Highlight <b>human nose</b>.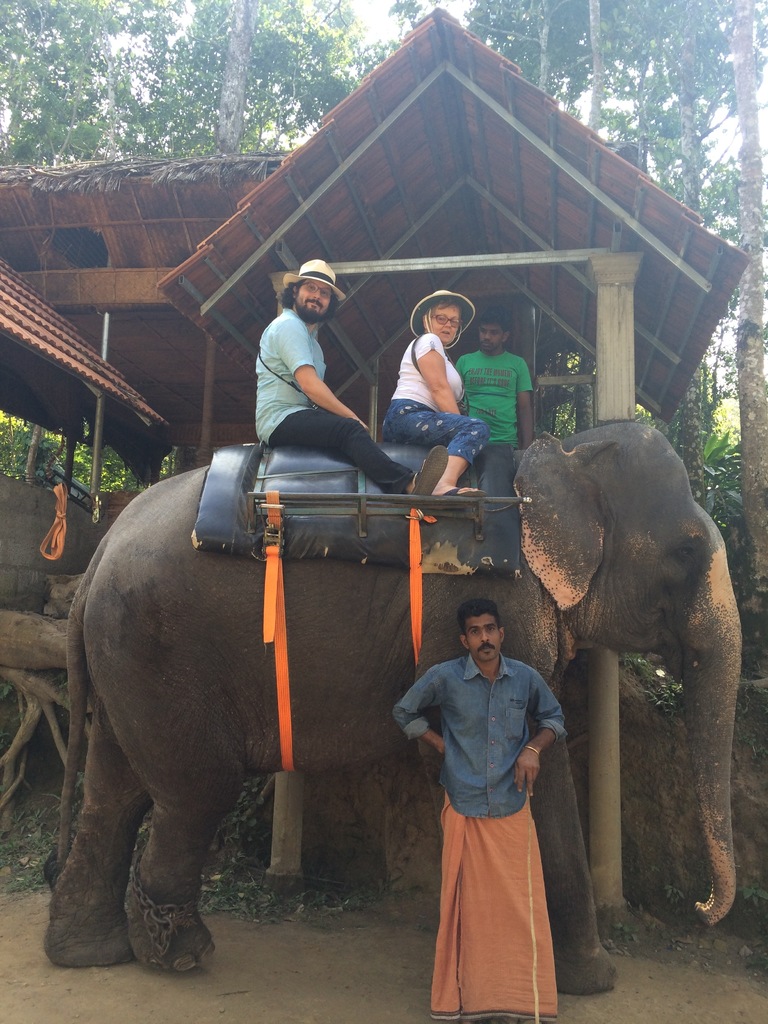
Highlighted region: [312,287,323,301].
